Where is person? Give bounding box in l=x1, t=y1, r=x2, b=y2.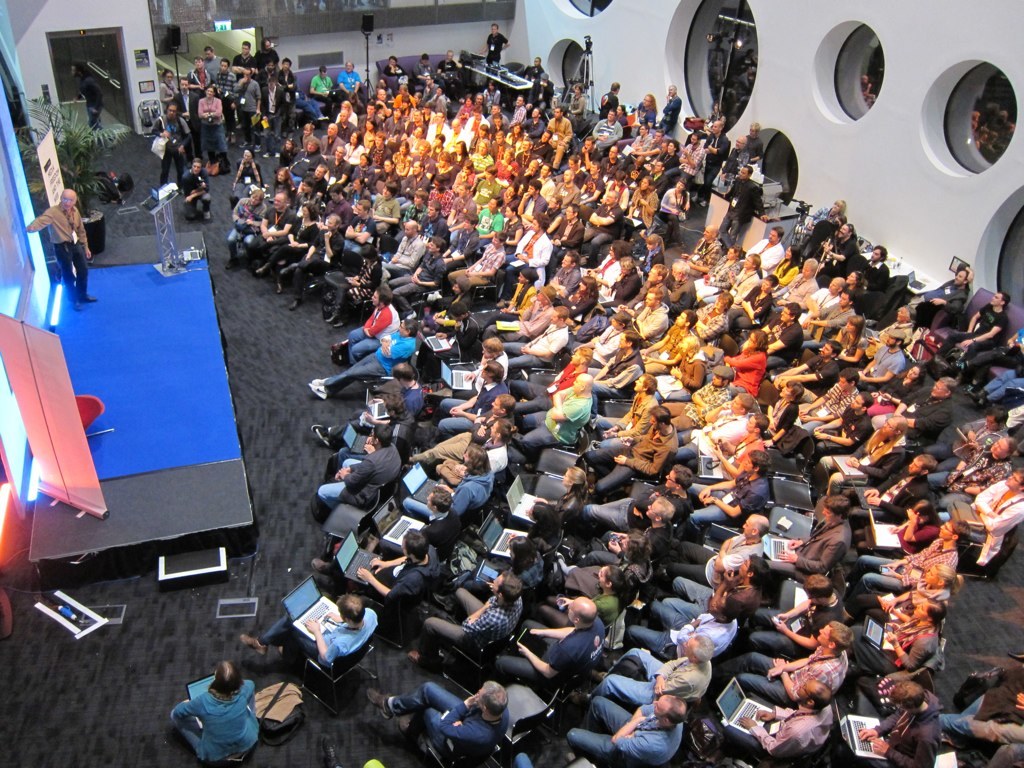
l=315, t=317, r=416, b=404.
